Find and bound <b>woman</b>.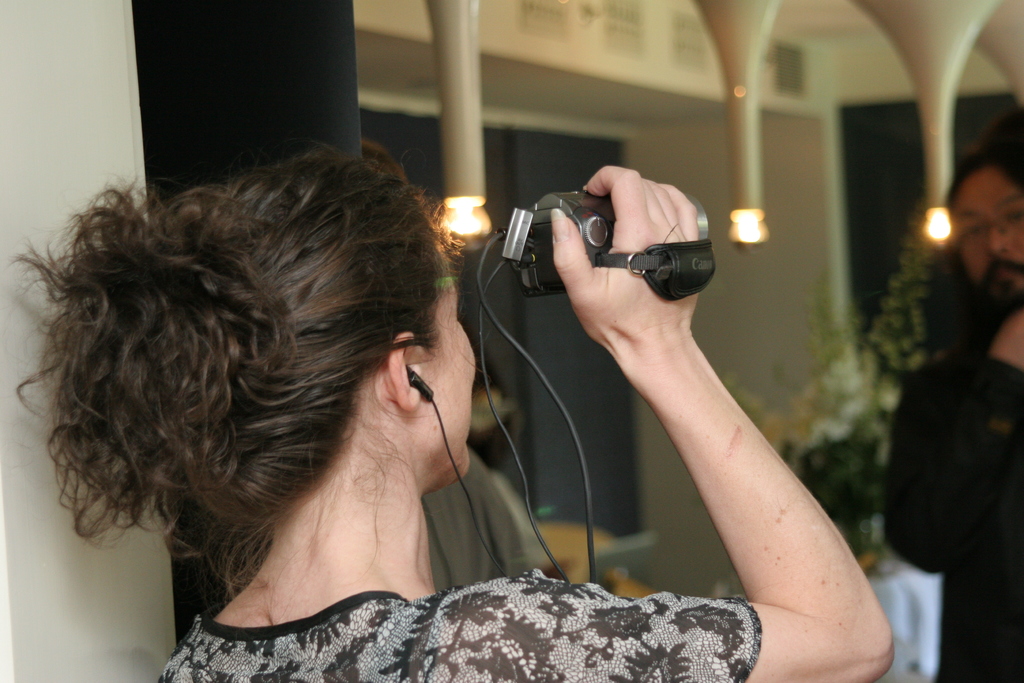
Bound: pyautogui.locateOnScreen(3, 111, 629, 662).
